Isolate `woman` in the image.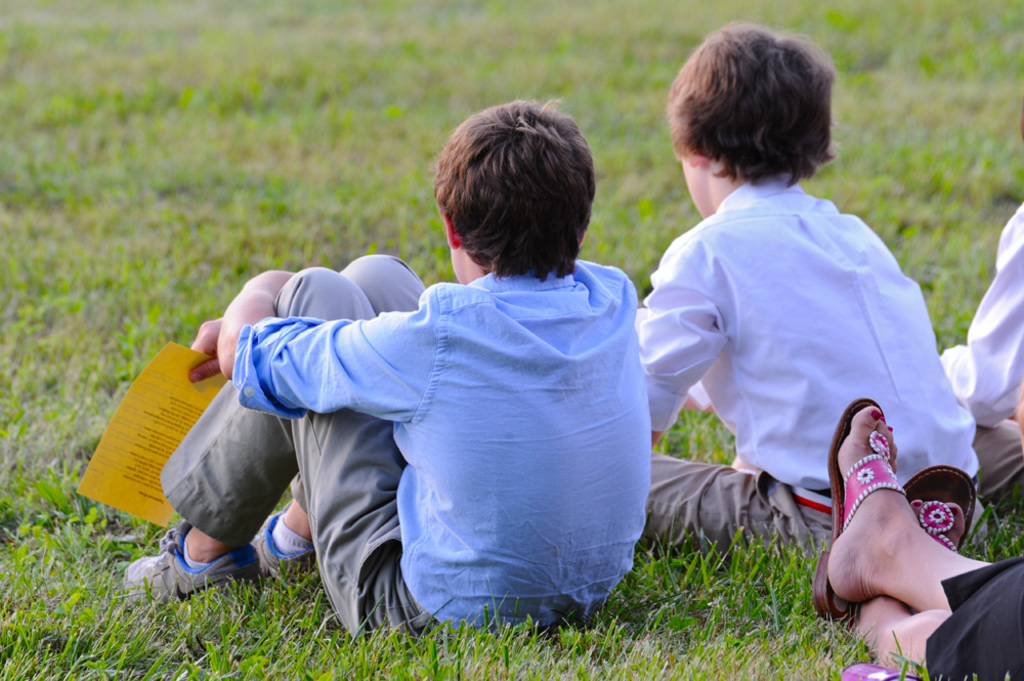
Isolated region: bbox(808, 402, 1023, 678).
